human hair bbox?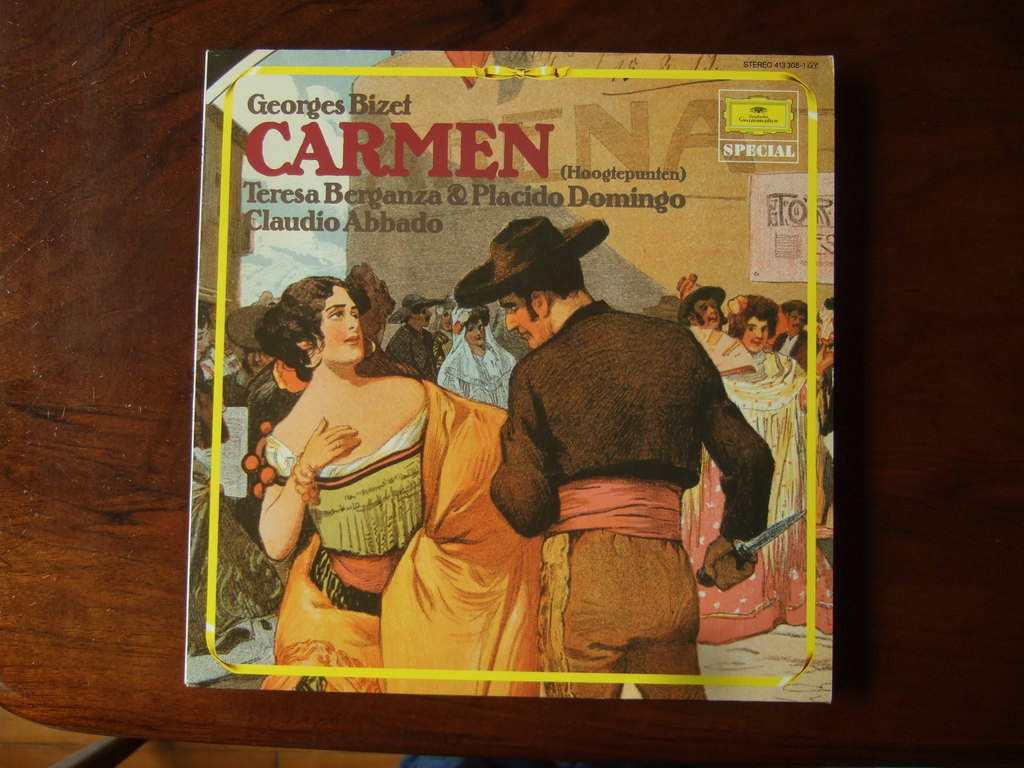
x1=781, y1=298, x2=807, y2=323
